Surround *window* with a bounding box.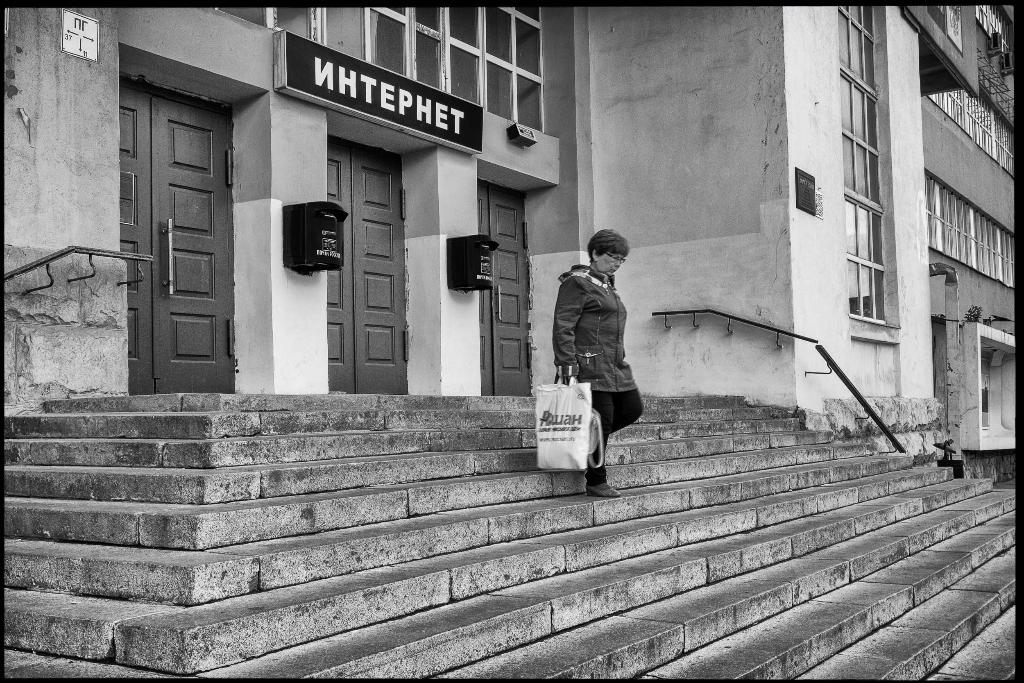
region(840, 4, 893, 342).
